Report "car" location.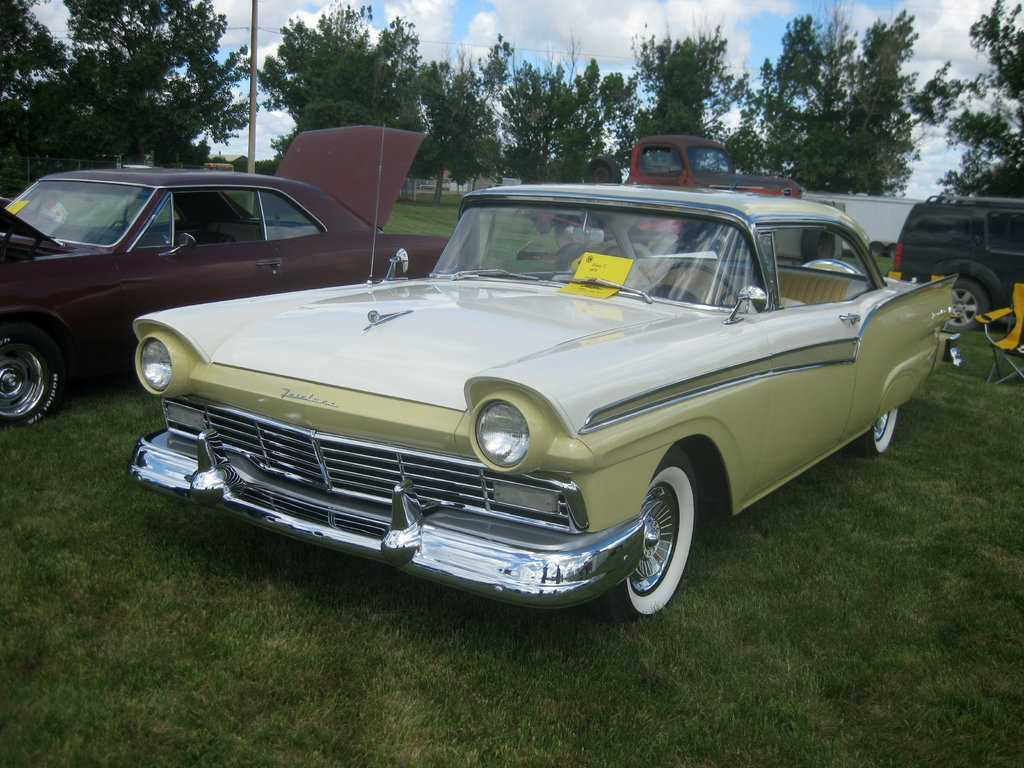
Report: rect(0, 125, 466, 435).
